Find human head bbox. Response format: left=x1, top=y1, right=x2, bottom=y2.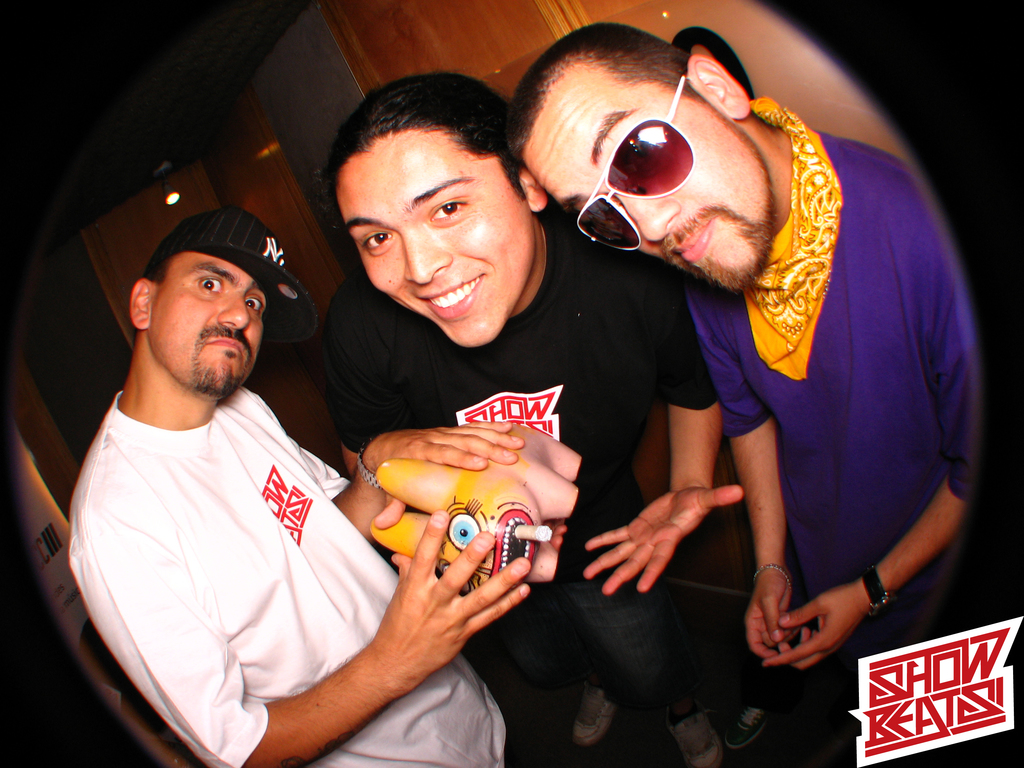
left=322, top=69, right=548, bottom=351.
